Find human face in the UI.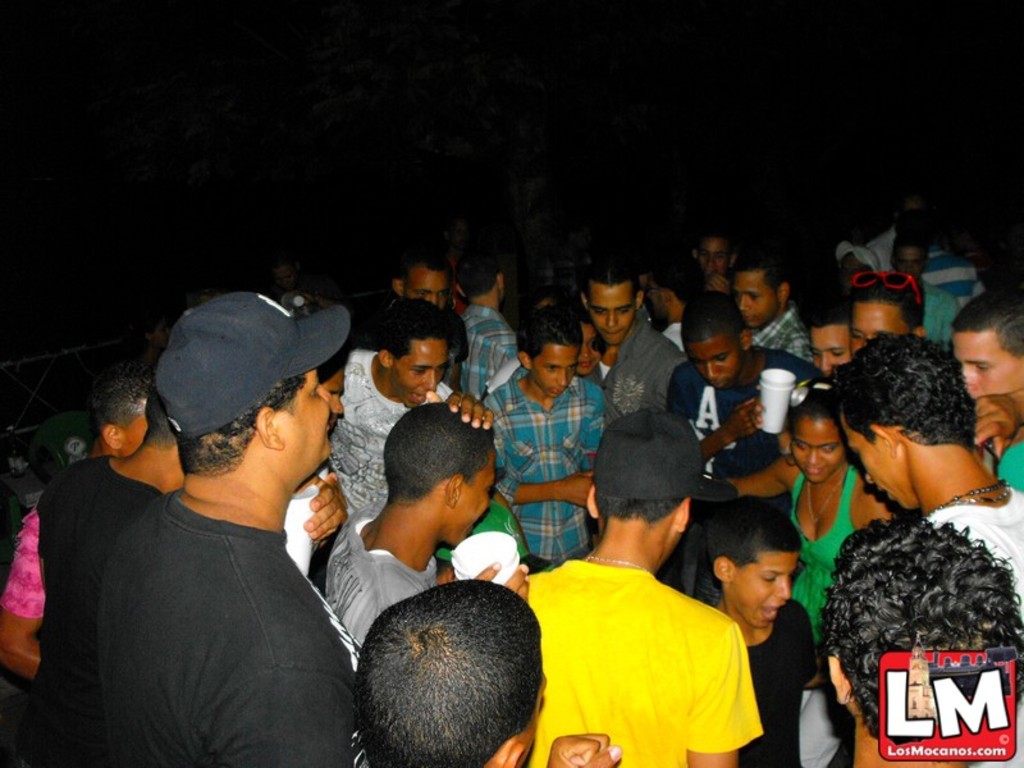
UI element at bbox(689, 239, 727, 274).
